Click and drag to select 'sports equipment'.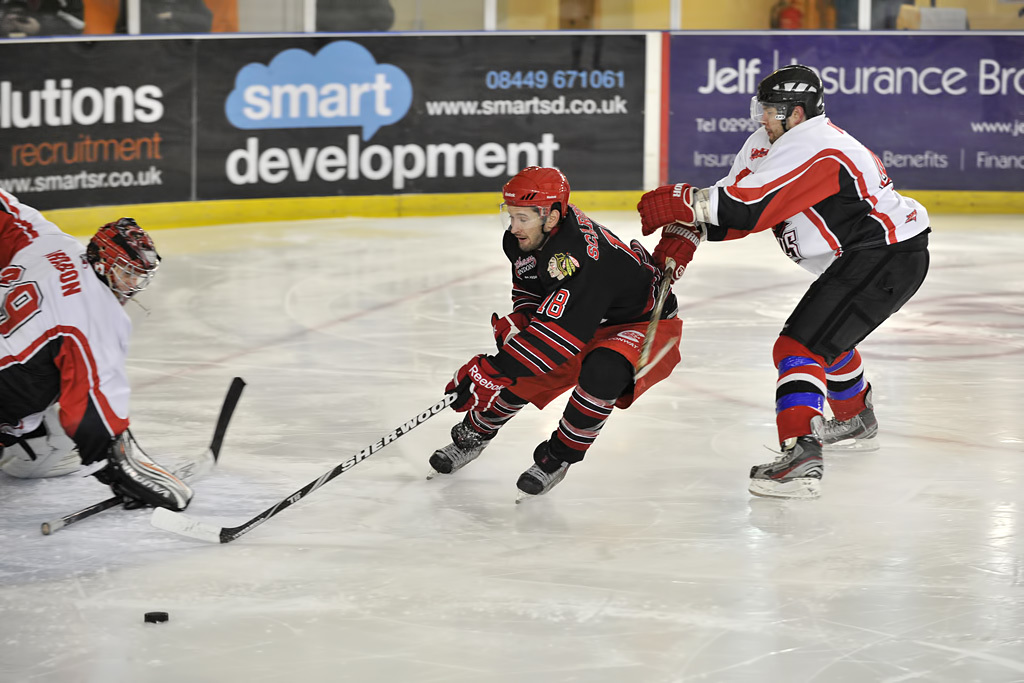
Selection: (left=433, top=348, right=518, bottom=414).
